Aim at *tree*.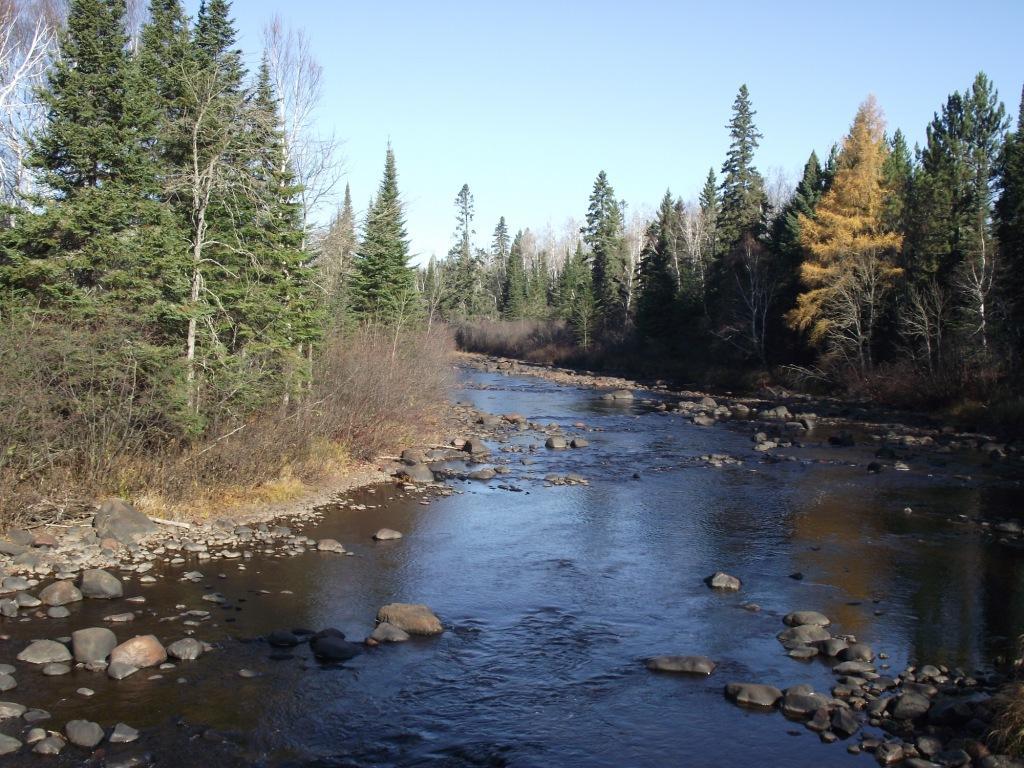
Aimed at (643,181,705,302).
